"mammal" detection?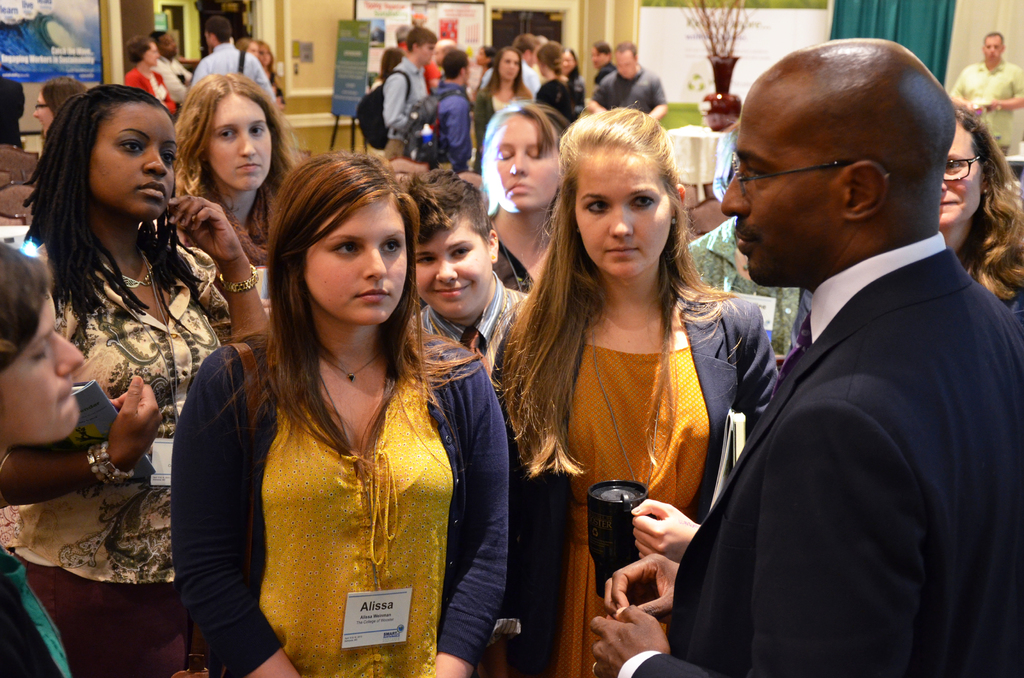
2 248 85 677
